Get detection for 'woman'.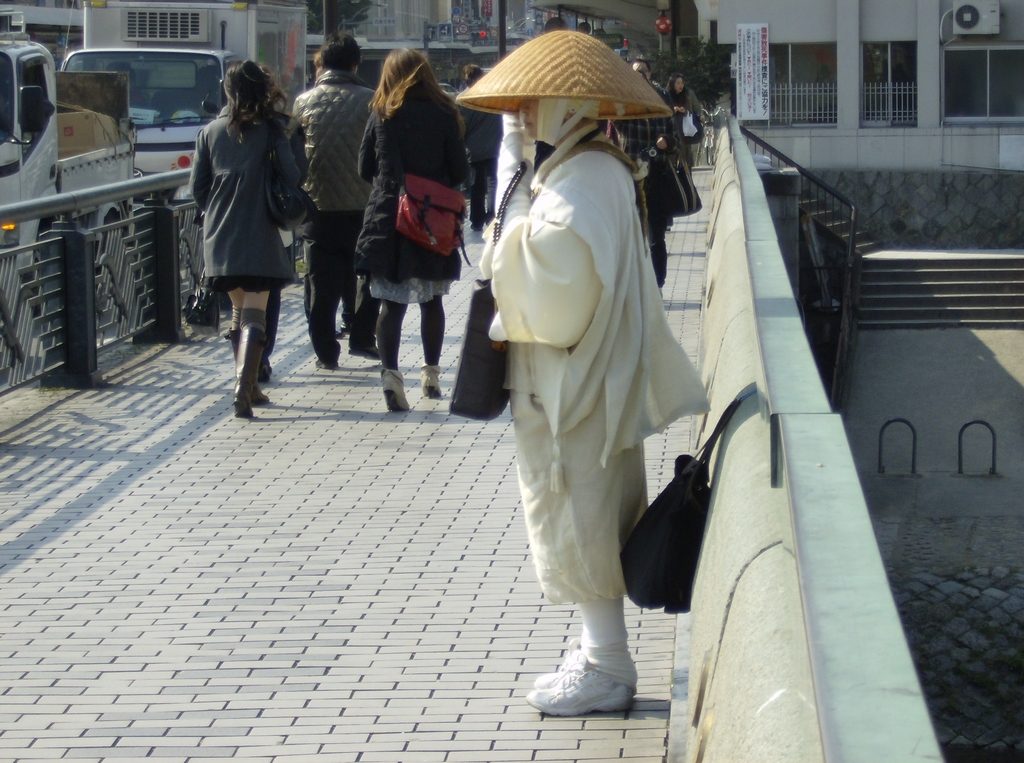
Detection: x1=661 y1=72 x2=706 y2=158.
